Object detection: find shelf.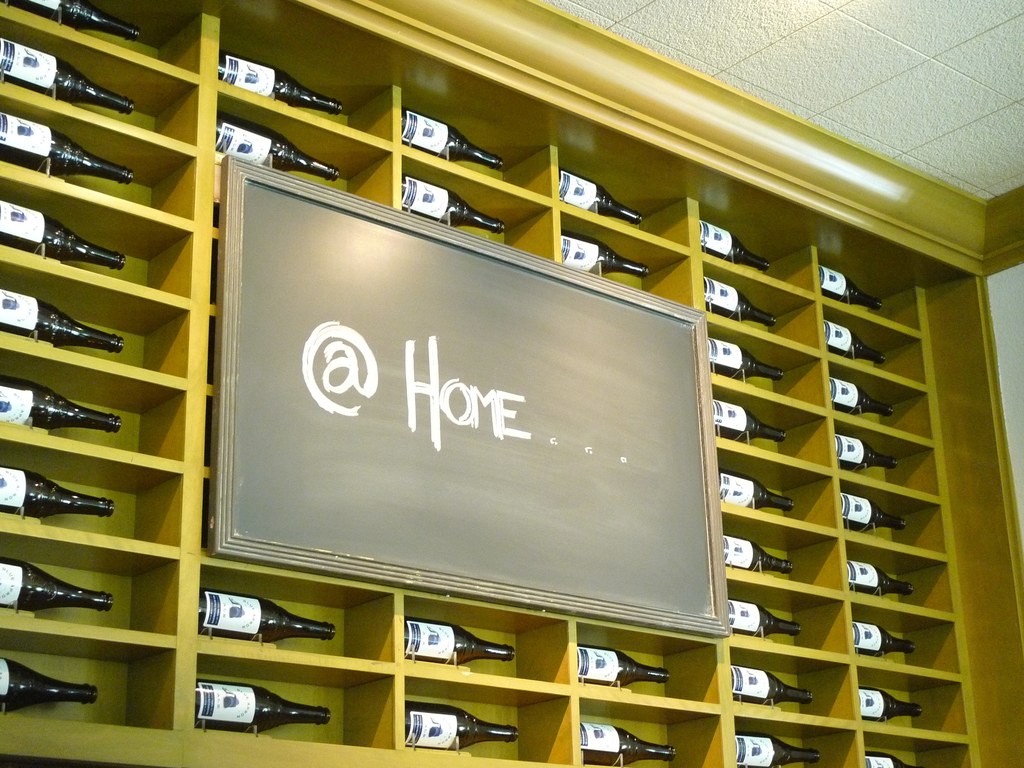
detection(218, 1, 403, 142).
